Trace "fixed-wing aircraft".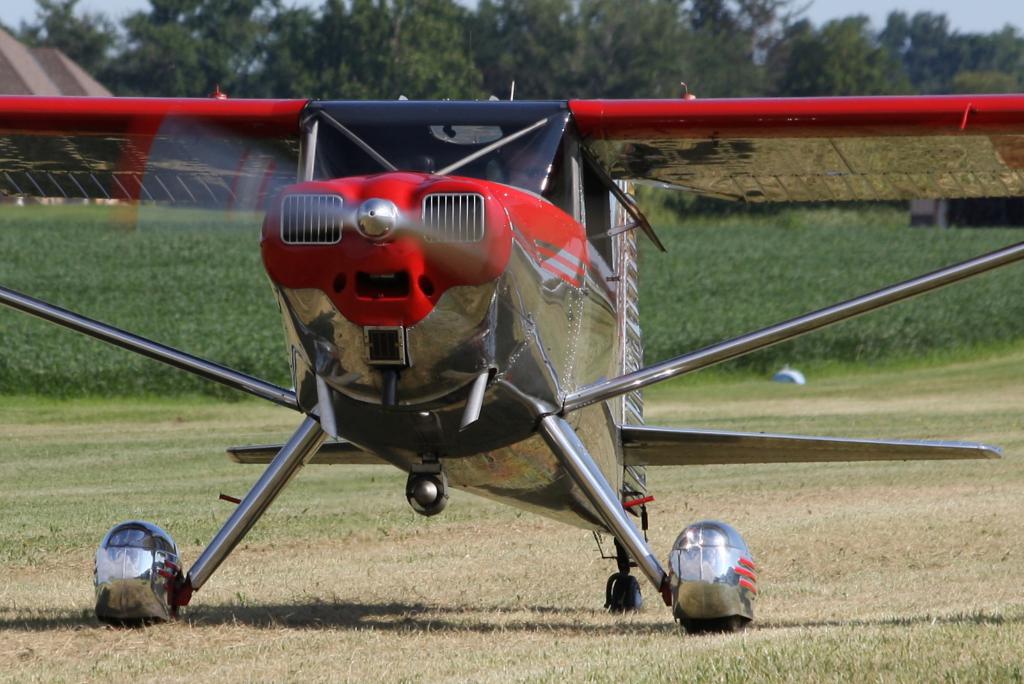
Traced to <bbox>0, 95, 1023, 641</bbox>.
